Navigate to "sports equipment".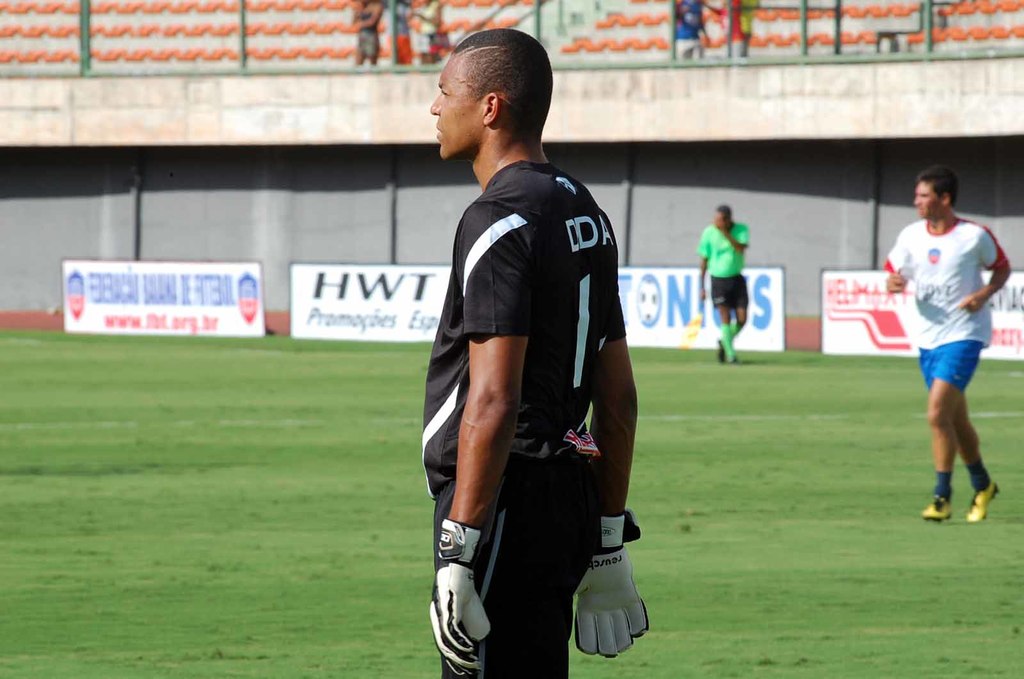
Navigation target: [left=429, top=521, right=493, bottom=675].
